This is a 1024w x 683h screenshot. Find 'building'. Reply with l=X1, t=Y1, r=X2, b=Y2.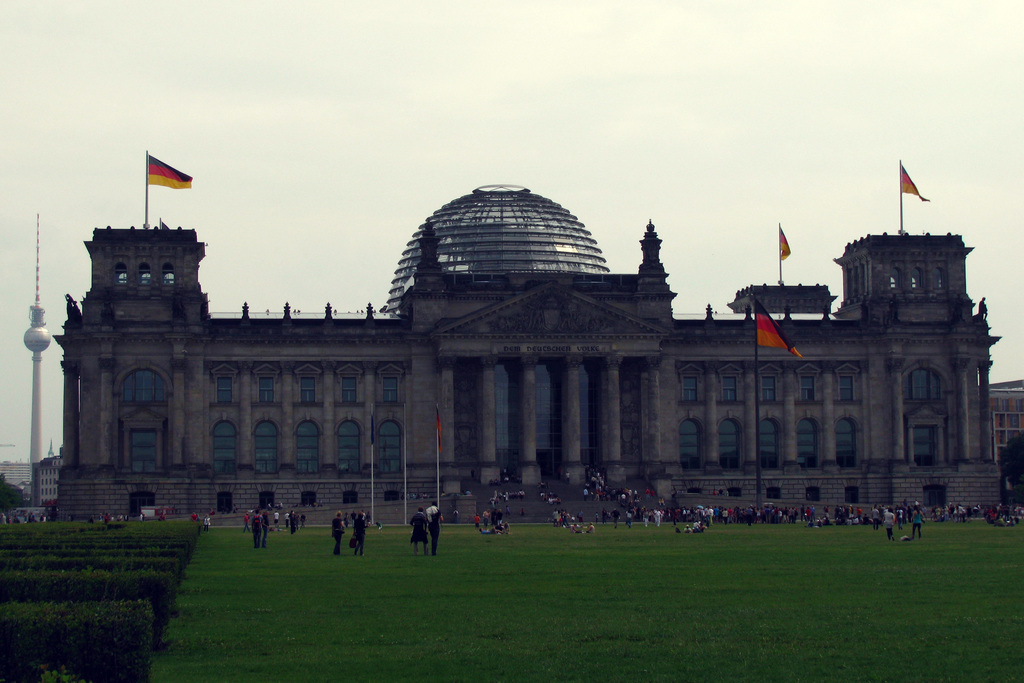
l=988, t=378, r=1023, b=458.
